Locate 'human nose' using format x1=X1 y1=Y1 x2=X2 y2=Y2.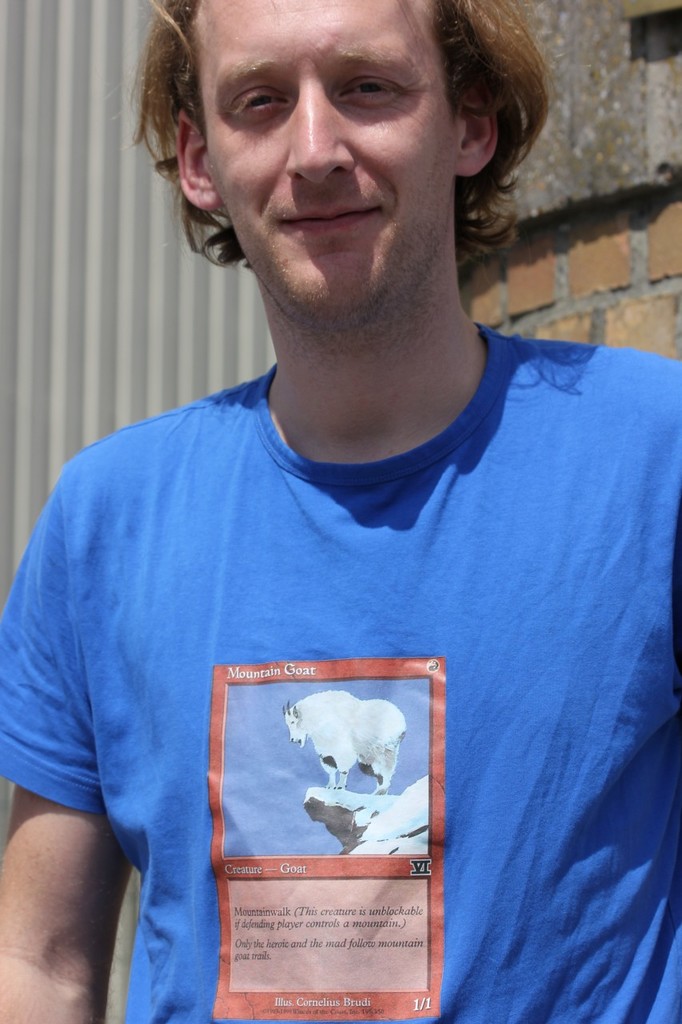
x1=281 y1=80 x2=358 y2=186.
